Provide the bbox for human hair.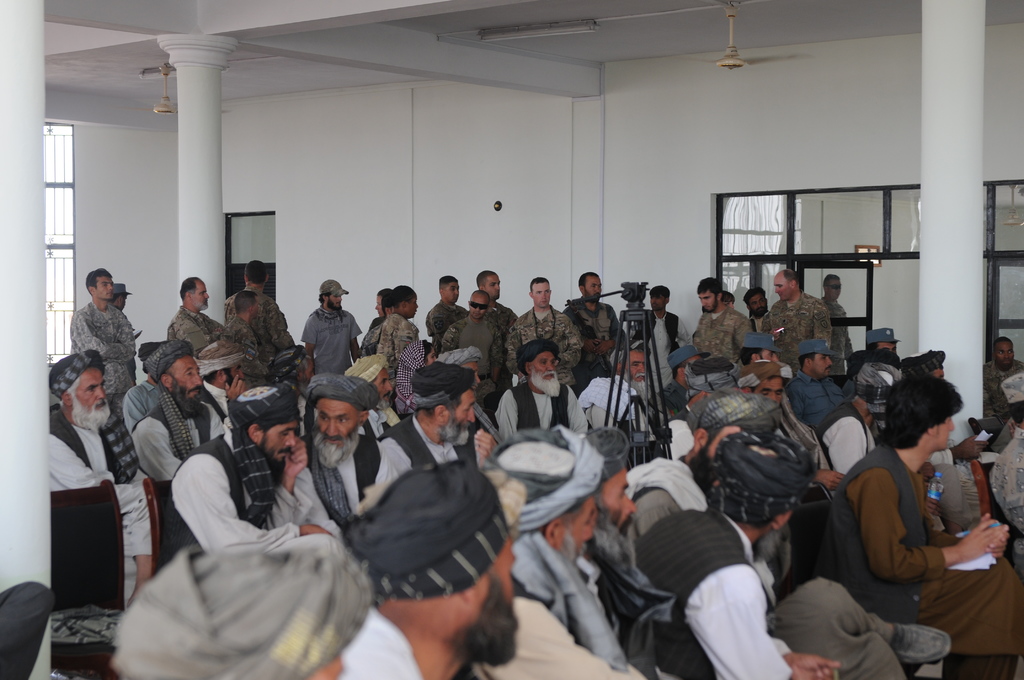
[left=232, top=289, right=260, bottom=313].
